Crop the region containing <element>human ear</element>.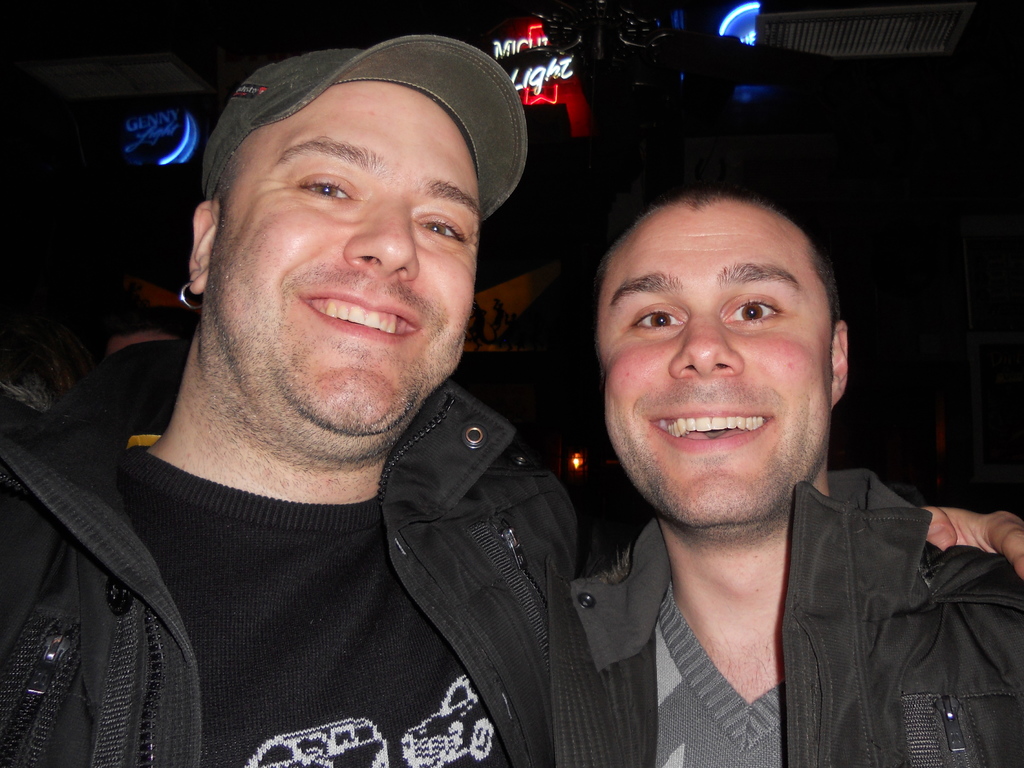
Crop region: <box>188,204,219,292</box>.
